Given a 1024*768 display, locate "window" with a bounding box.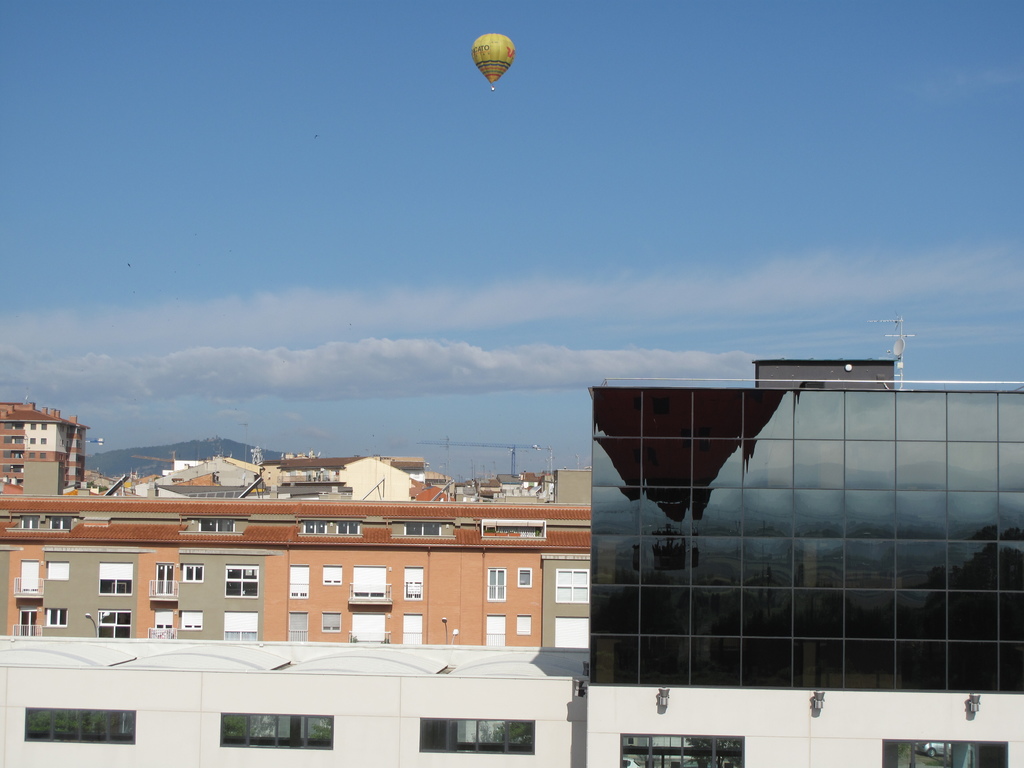
Located: (left=5, top=436, right=22, bottom=445).
